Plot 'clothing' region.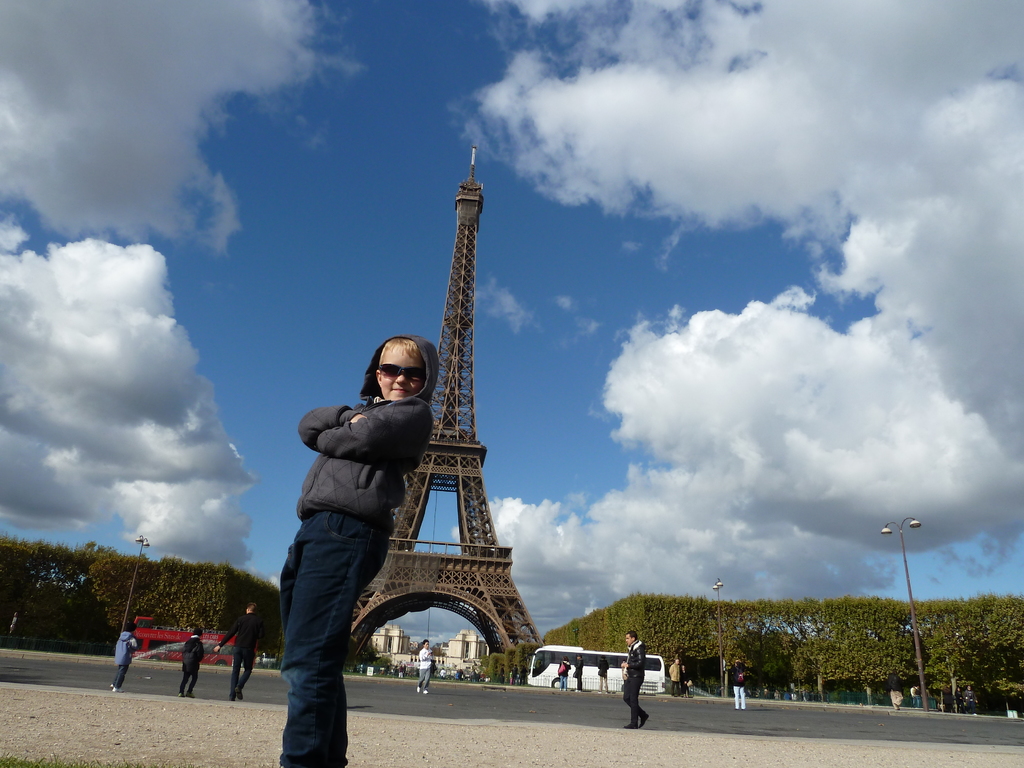
Plotted at [left=575, top=660, right=584, bottom=693].
